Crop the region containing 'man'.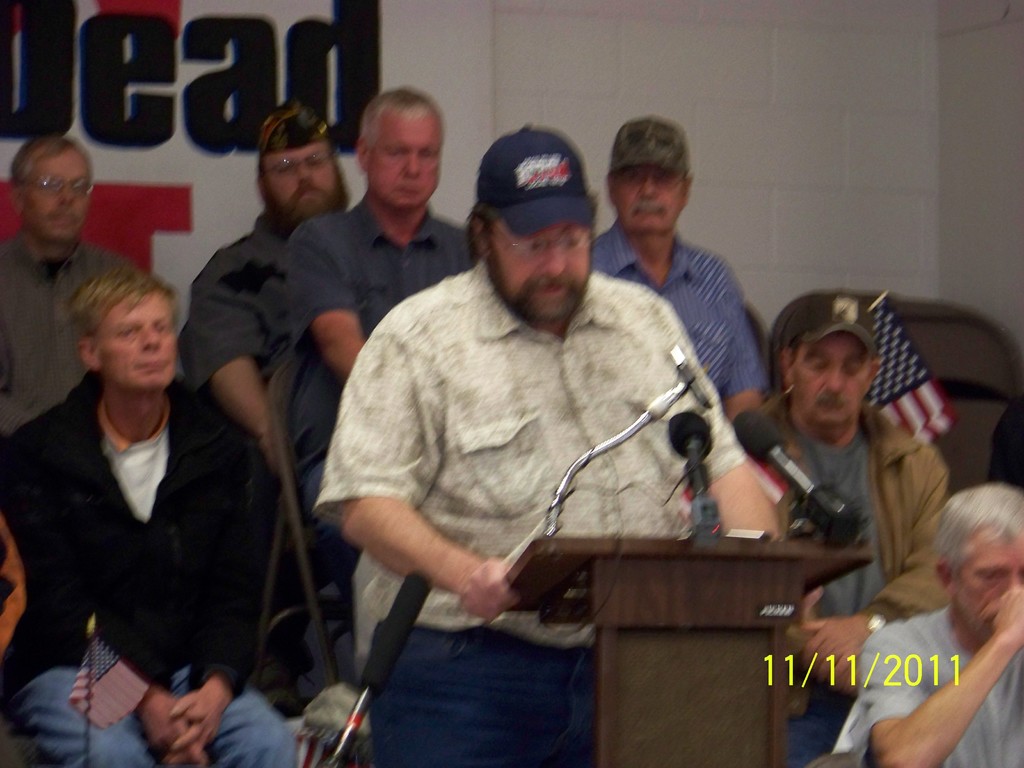
Crop region: pyautogui.locateOnScreen(310, 116, 767, 723).
